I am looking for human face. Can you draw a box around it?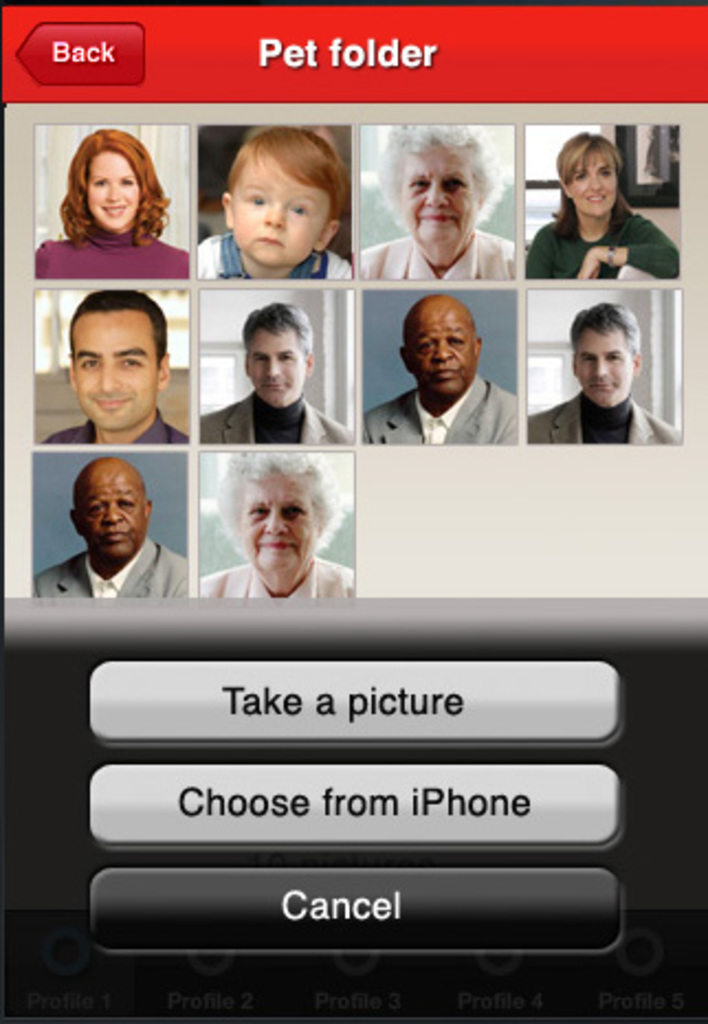
Sure, the bounding box is locate(574, 327, 631, 407).
